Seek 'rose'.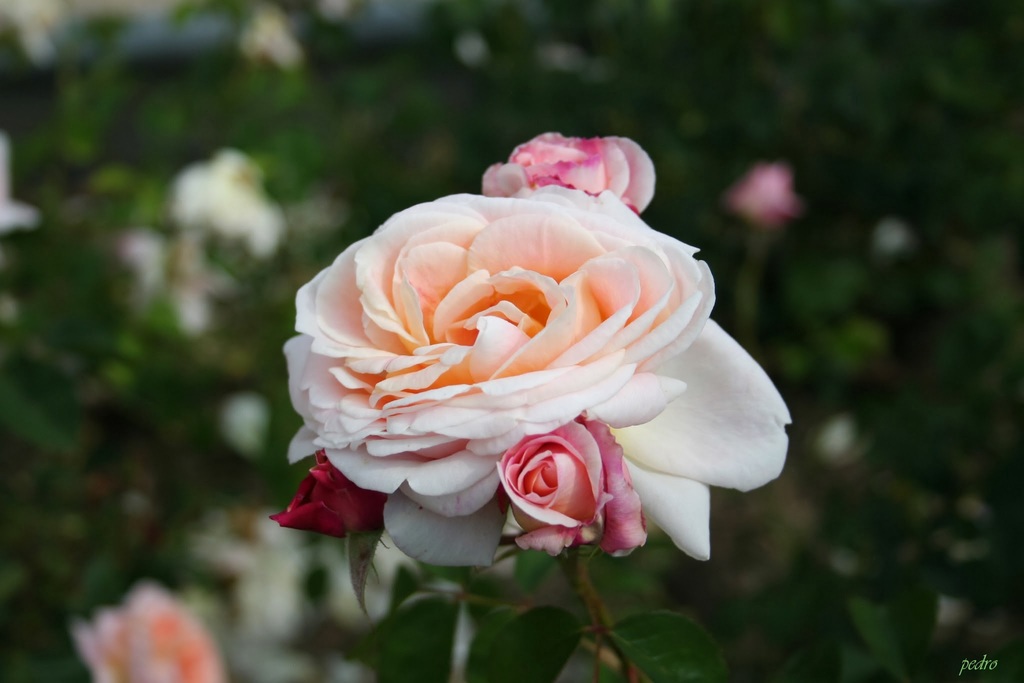
pyautogui.locateOnScreen(493, 412, 648, 564).
